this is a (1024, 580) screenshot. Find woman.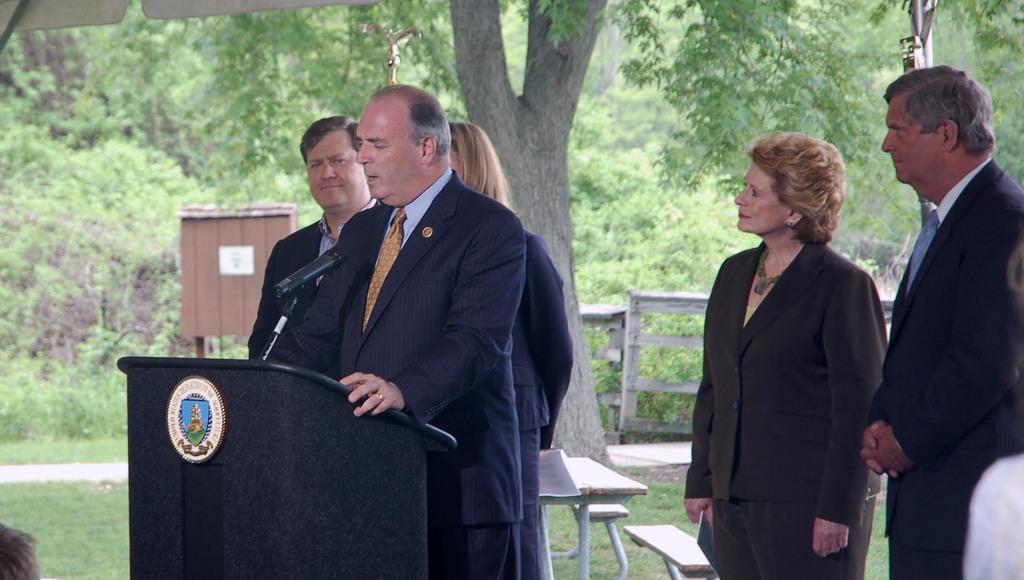
Bounding box: <region>452, 124, 566, 579</region>.
